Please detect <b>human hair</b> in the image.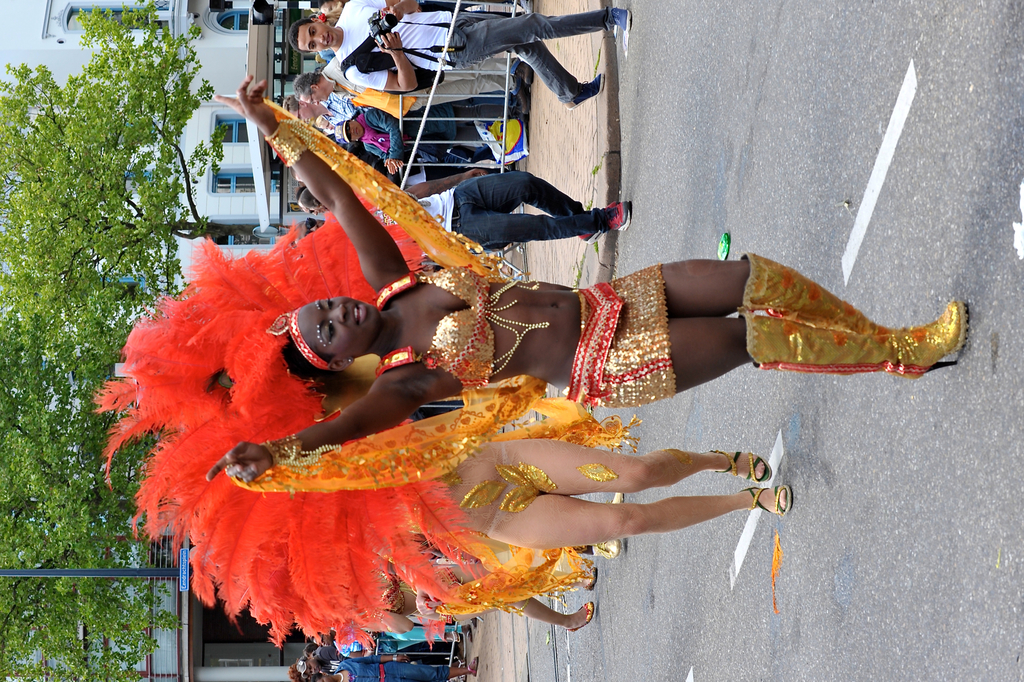
308:669:321:681.
